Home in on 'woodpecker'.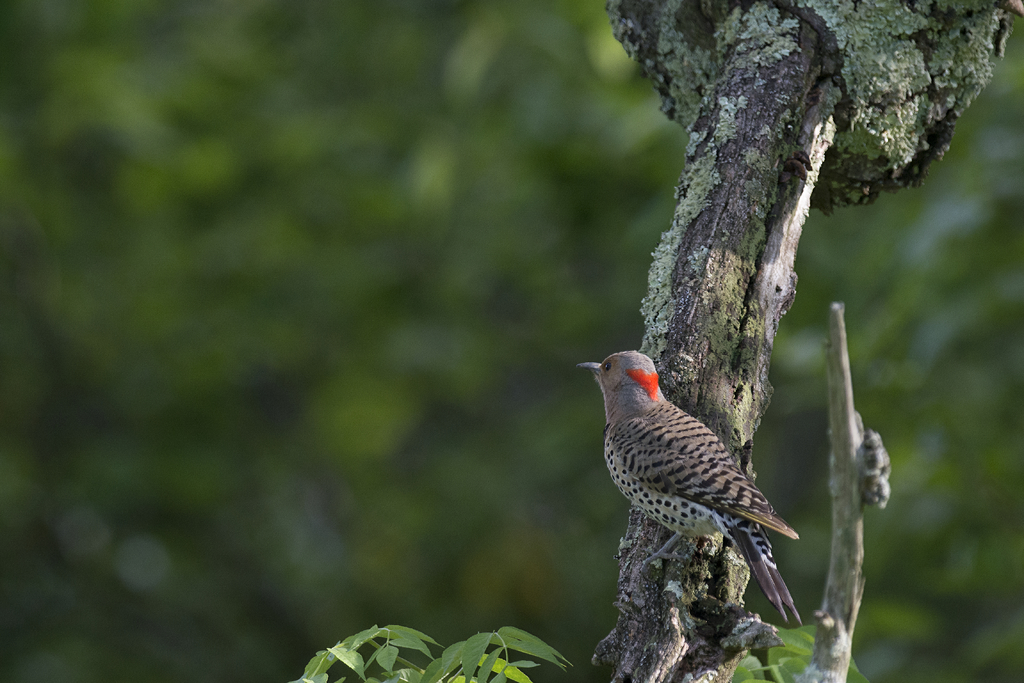
Homed in at box(576, 352, 790, 621).
